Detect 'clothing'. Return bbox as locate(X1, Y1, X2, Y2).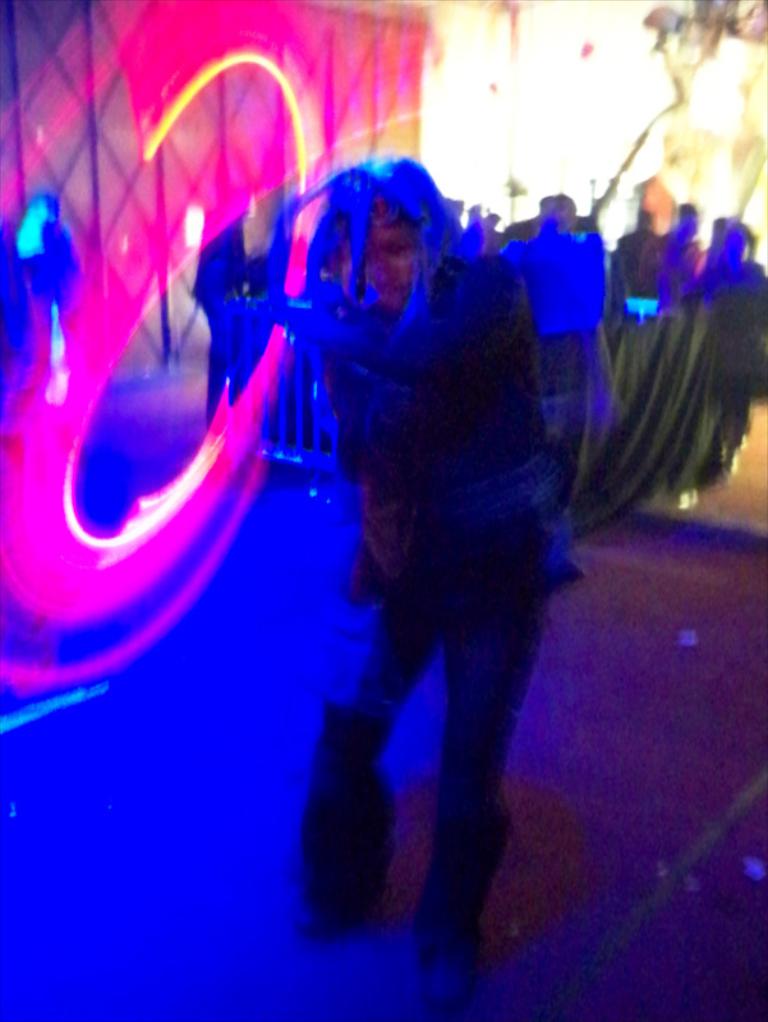
locate(261, 226, 533, 847).
